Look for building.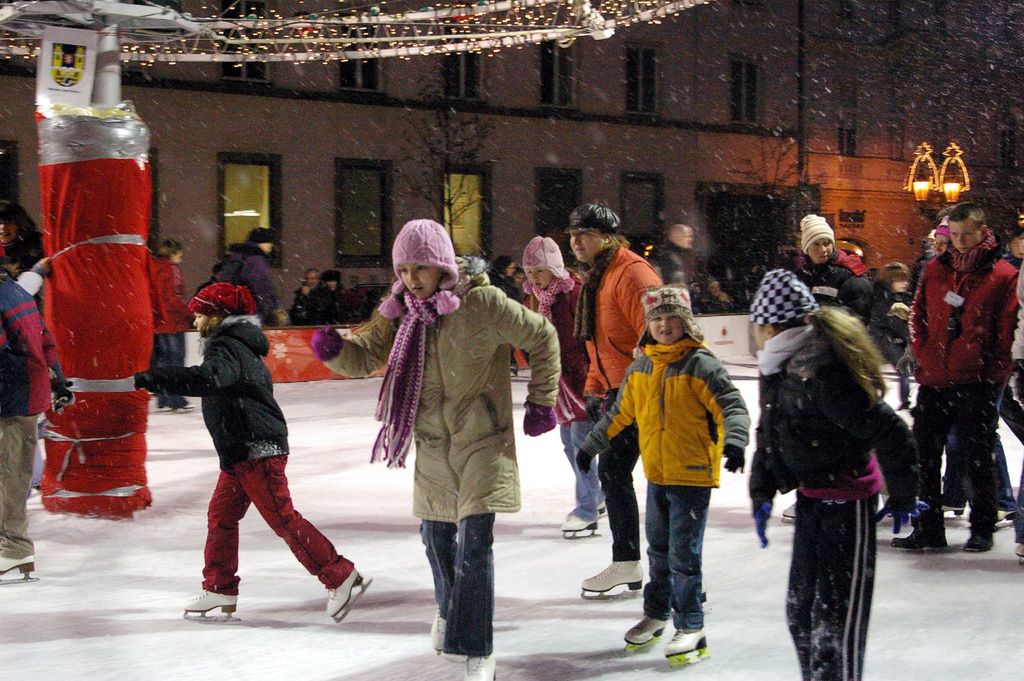
Found: region(0, 0, 1023, 332).
